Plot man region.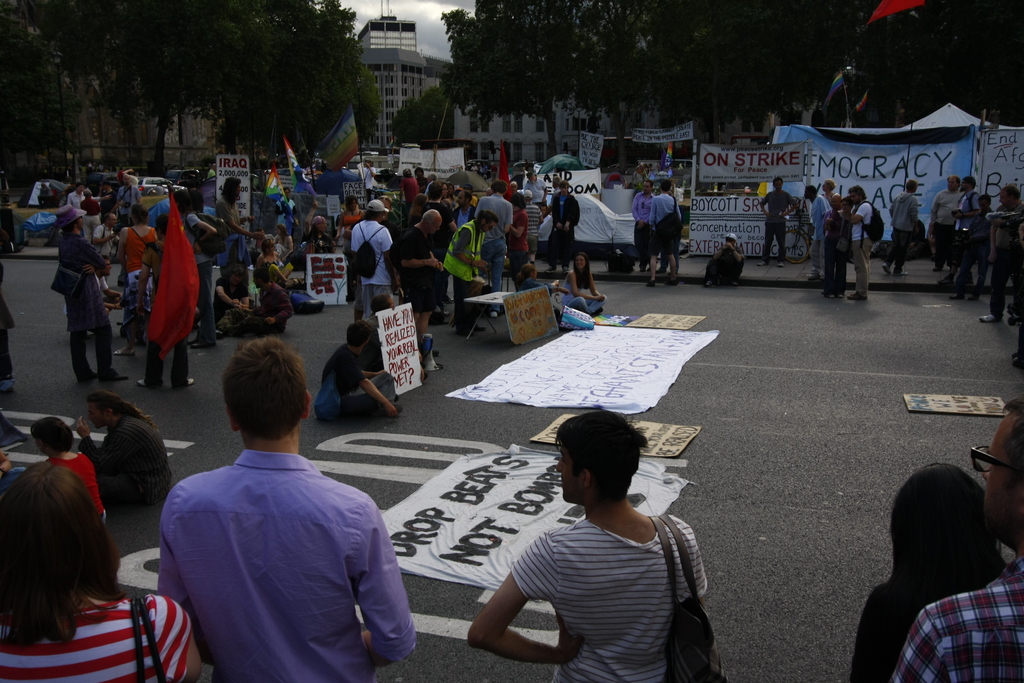
Plotted at pyautogui.locateOnScreen(116, 173, 142, 226).
